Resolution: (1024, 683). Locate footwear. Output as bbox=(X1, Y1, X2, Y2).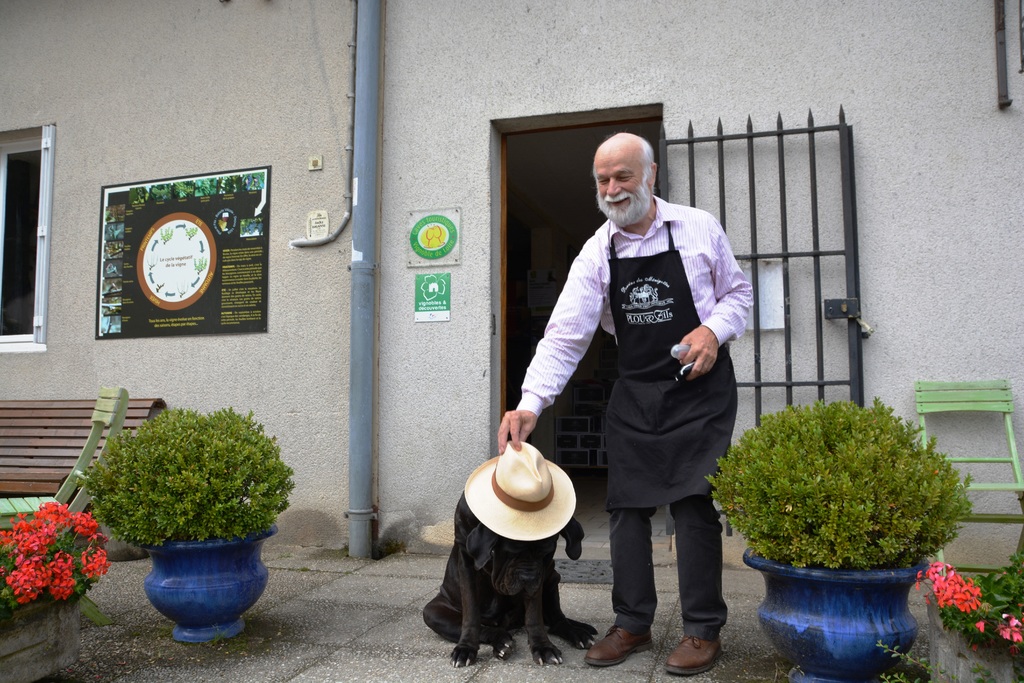
bbox=(668, 636, 723, 678).
